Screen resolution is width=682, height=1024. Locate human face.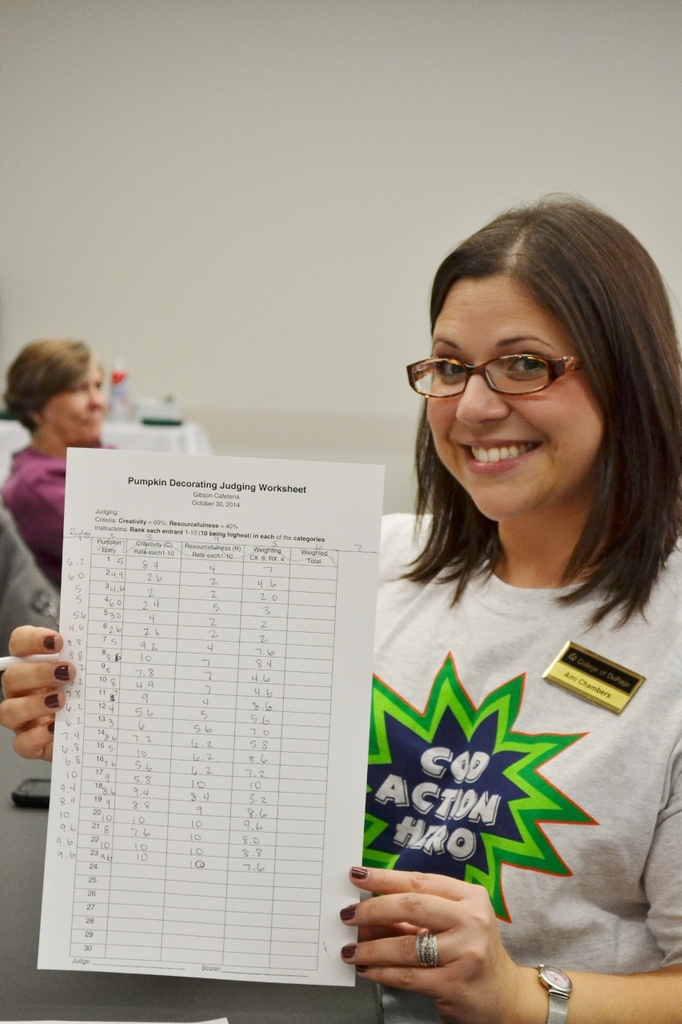
bbox(48, 364, 106, 445).
